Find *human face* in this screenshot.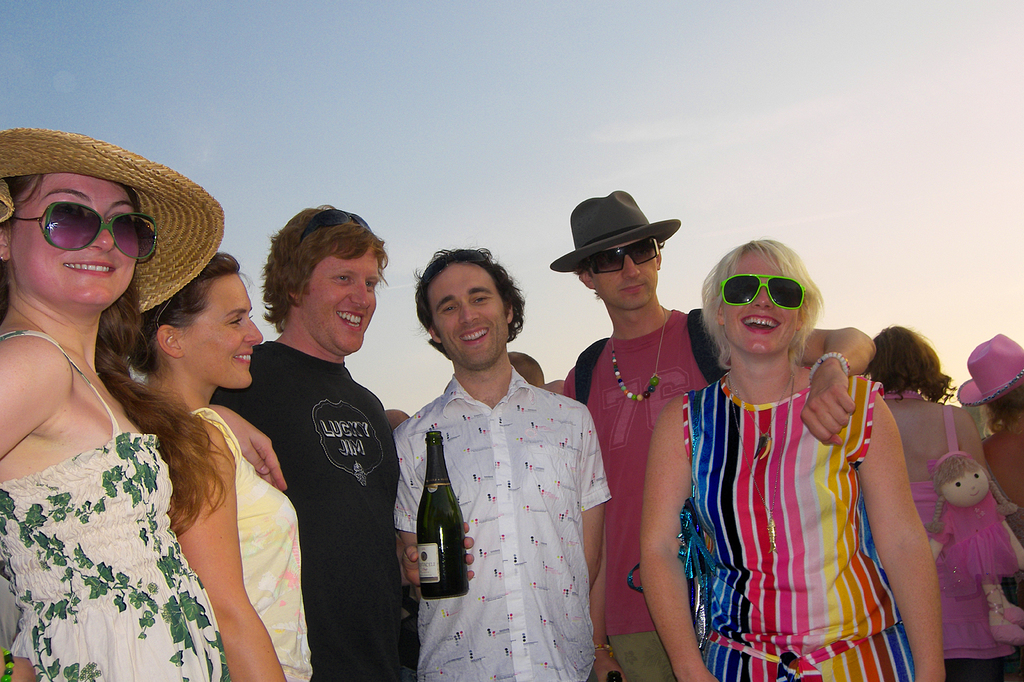
The bounding box for *human face* is pyautogui.locateOnScreen(429, 255, 509, 367).
